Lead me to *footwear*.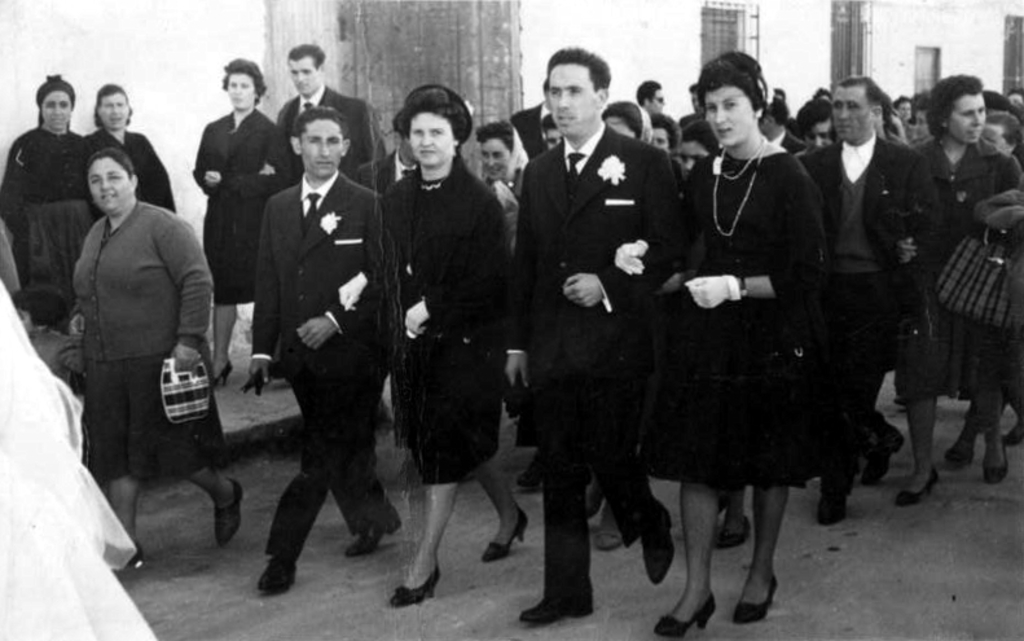
Lead to <box>343,505,403,556</box>.
